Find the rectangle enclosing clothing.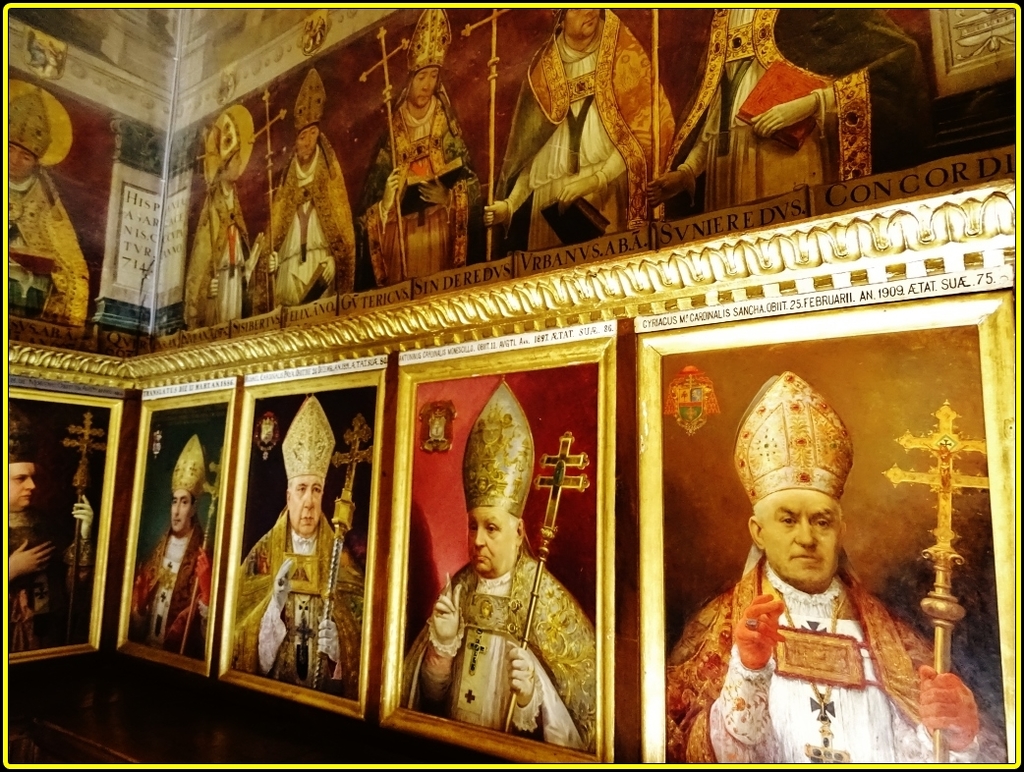
(left=253, top=134, right=361, bottom=310).
